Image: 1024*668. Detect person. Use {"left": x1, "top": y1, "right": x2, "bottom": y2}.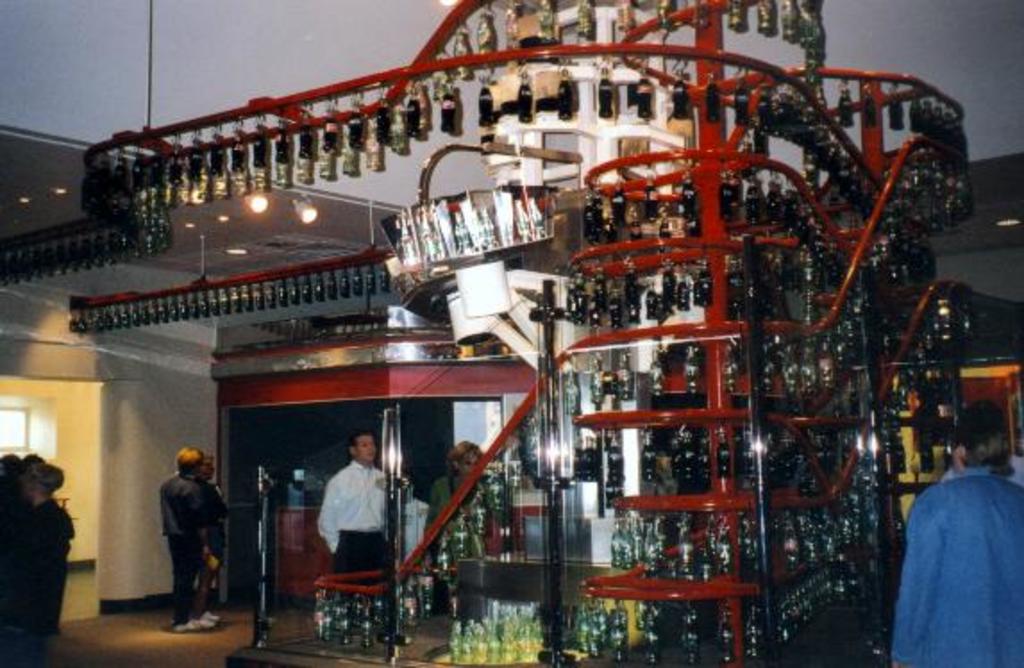
{"left": 320, "top": 434, "right": 409, "bottom": 650}.
